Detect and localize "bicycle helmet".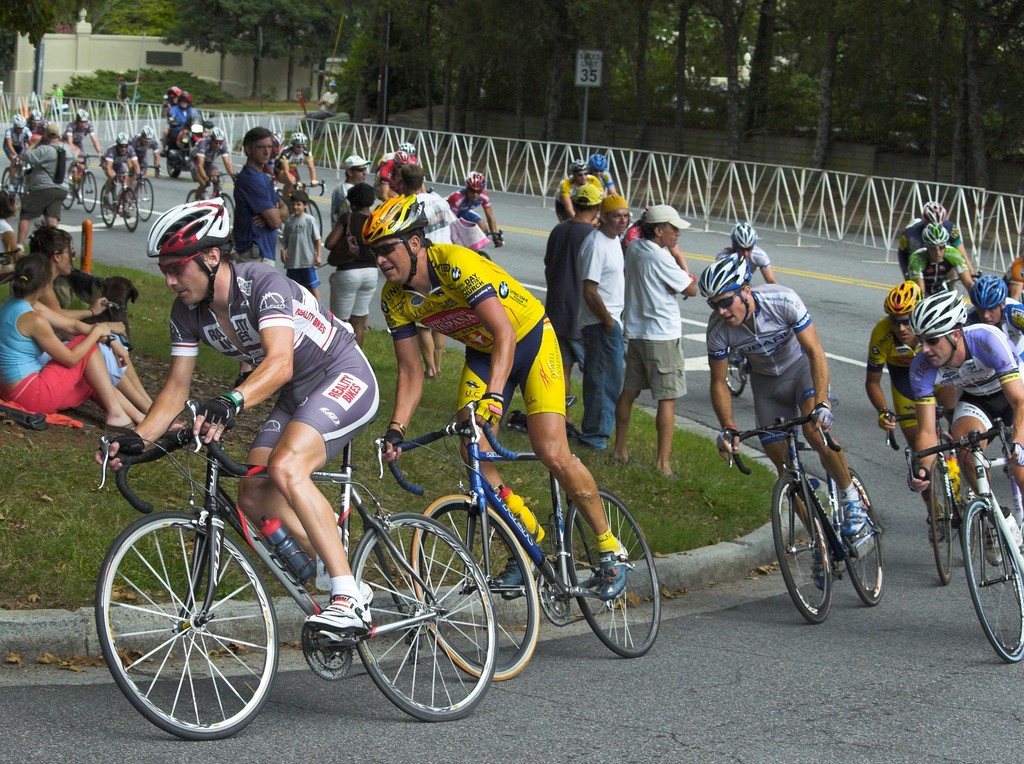
Localized at region(118, 131, 127, 145).
